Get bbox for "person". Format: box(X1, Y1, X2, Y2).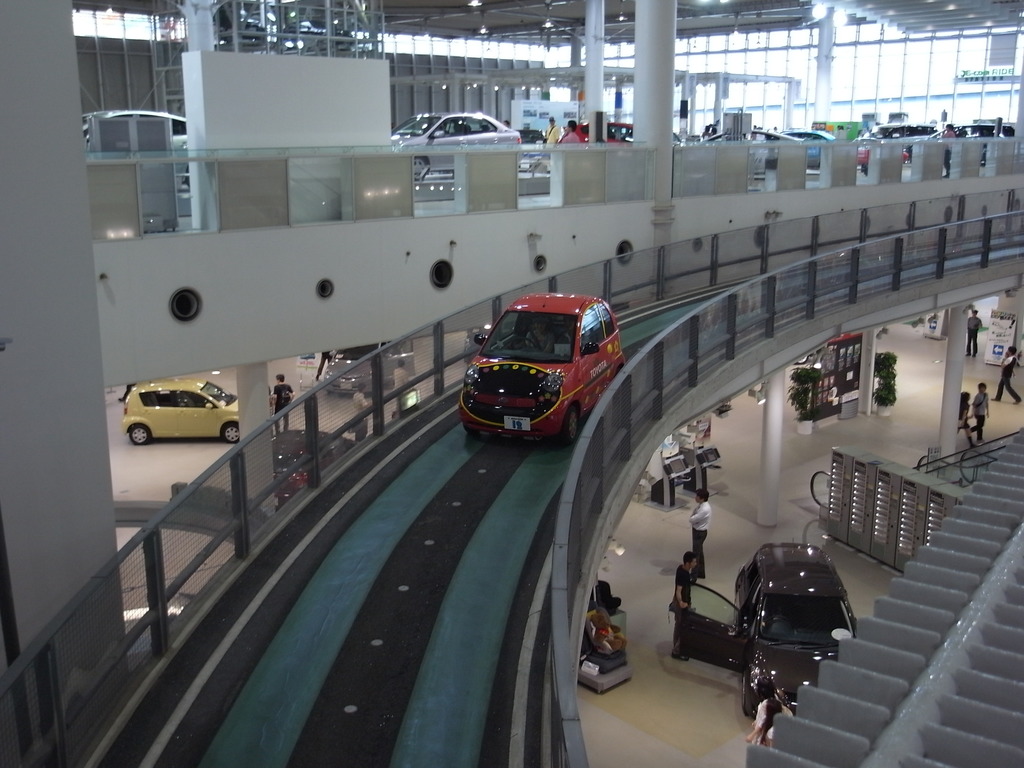
box(689, 486, 716, 580).
